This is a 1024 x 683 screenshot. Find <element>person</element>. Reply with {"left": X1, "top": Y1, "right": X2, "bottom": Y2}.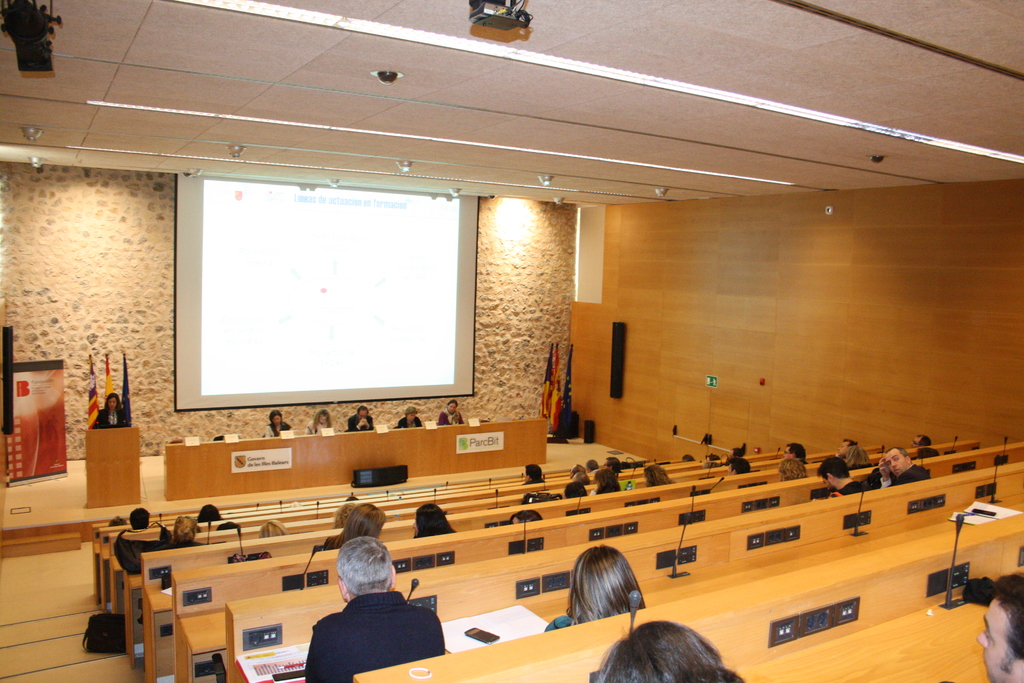
{"left": 551, "top": 542, "right": 648, "bottom": 630}.
